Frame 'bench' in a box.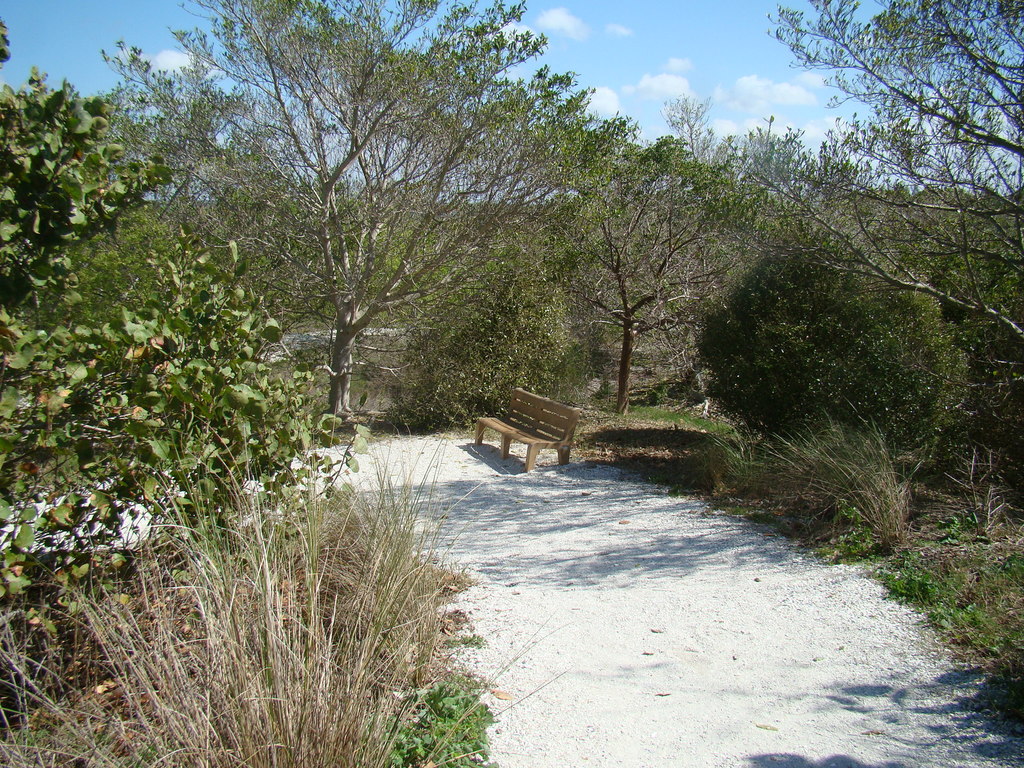
[475, 392, 582, 474].
